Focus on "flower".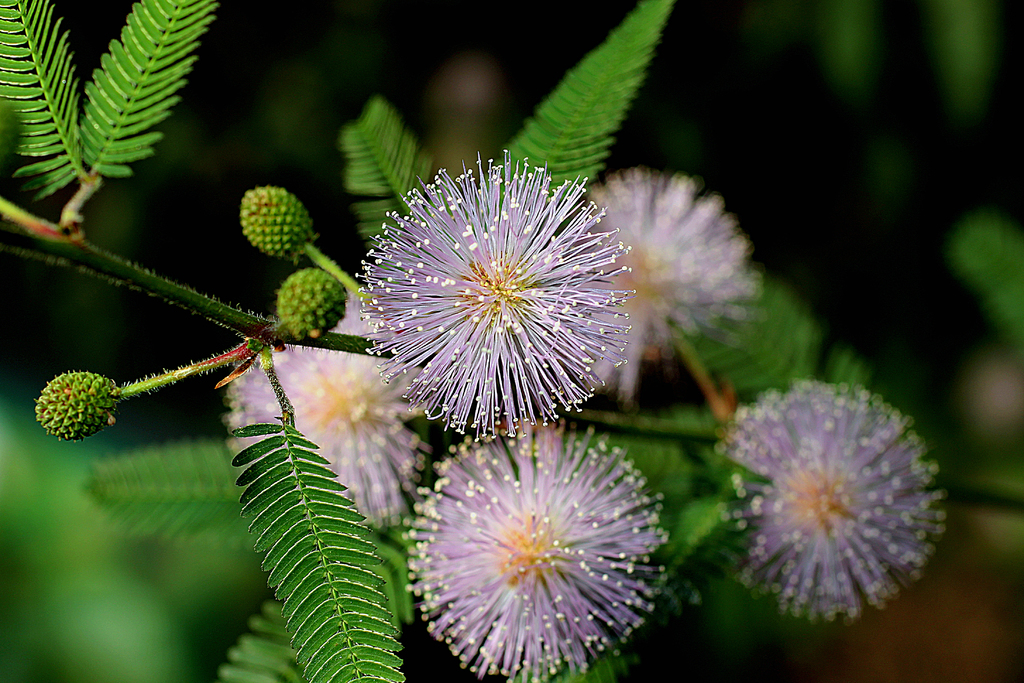
Focused at {"left": 351, "top": 150, "right": 631, "bottom": 444}.
